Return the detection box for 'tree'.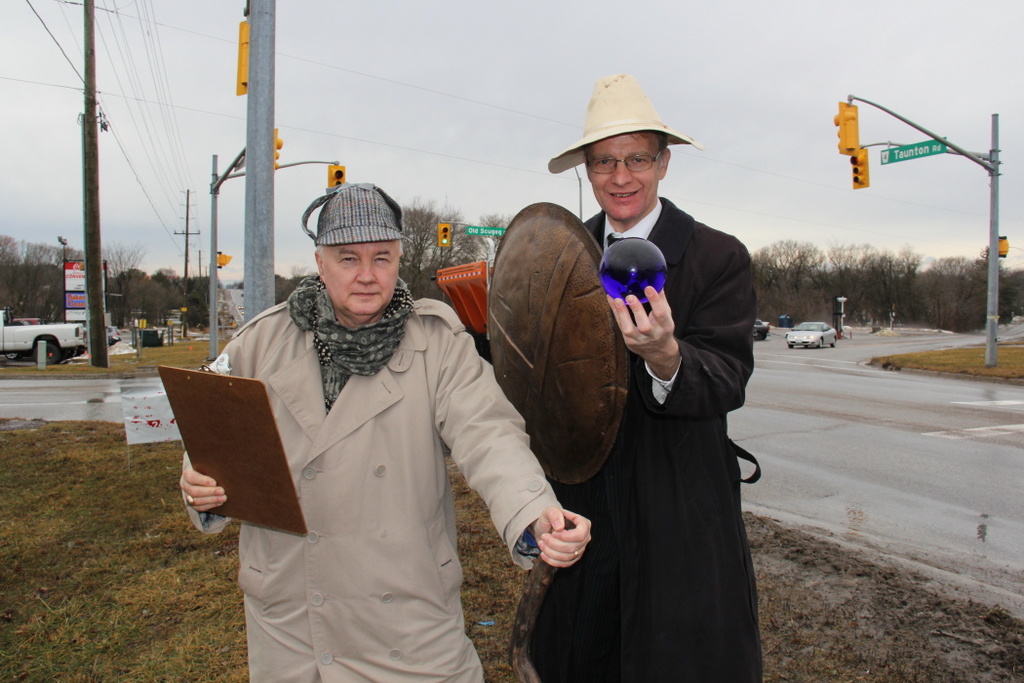
pyautogui.locateOnScreen(275, 256, 312, 306).
